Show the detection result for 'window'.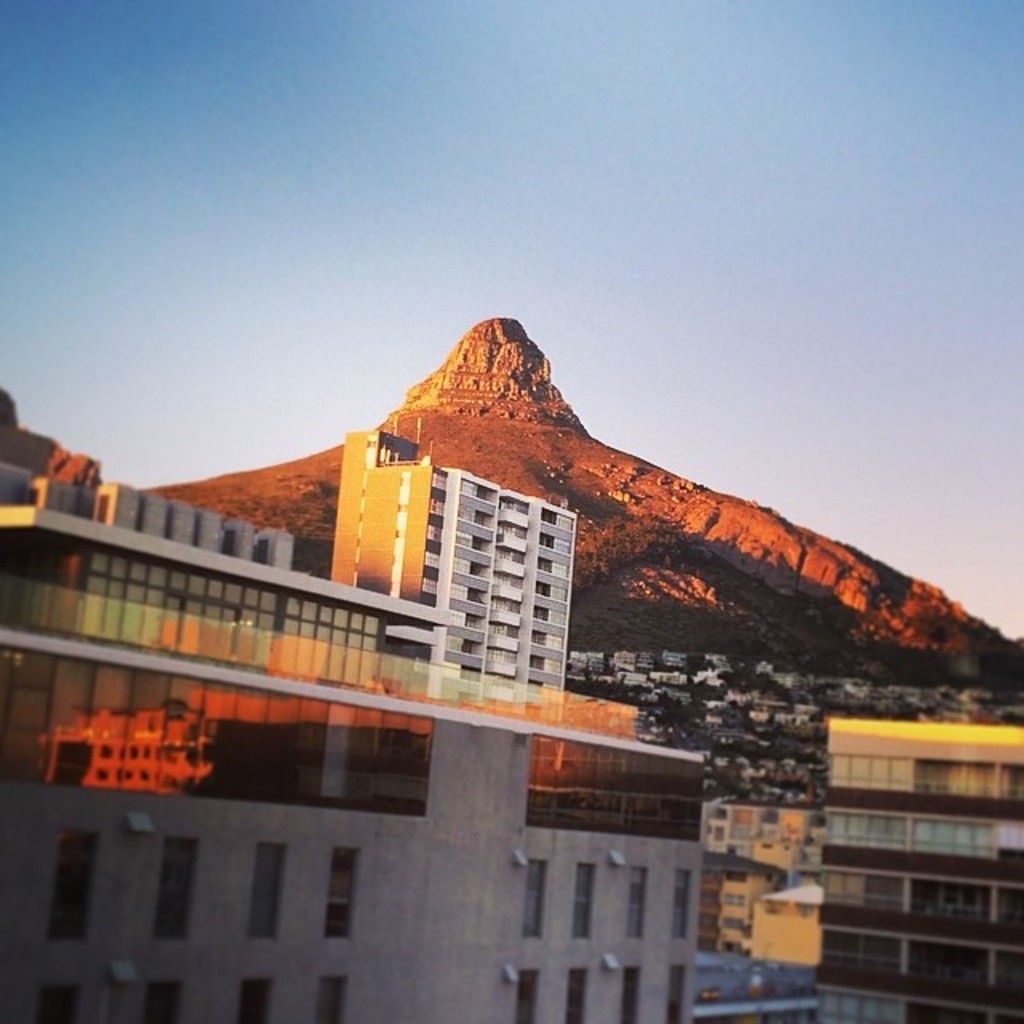
left=669, top=955, right=690, bottom=1022.
